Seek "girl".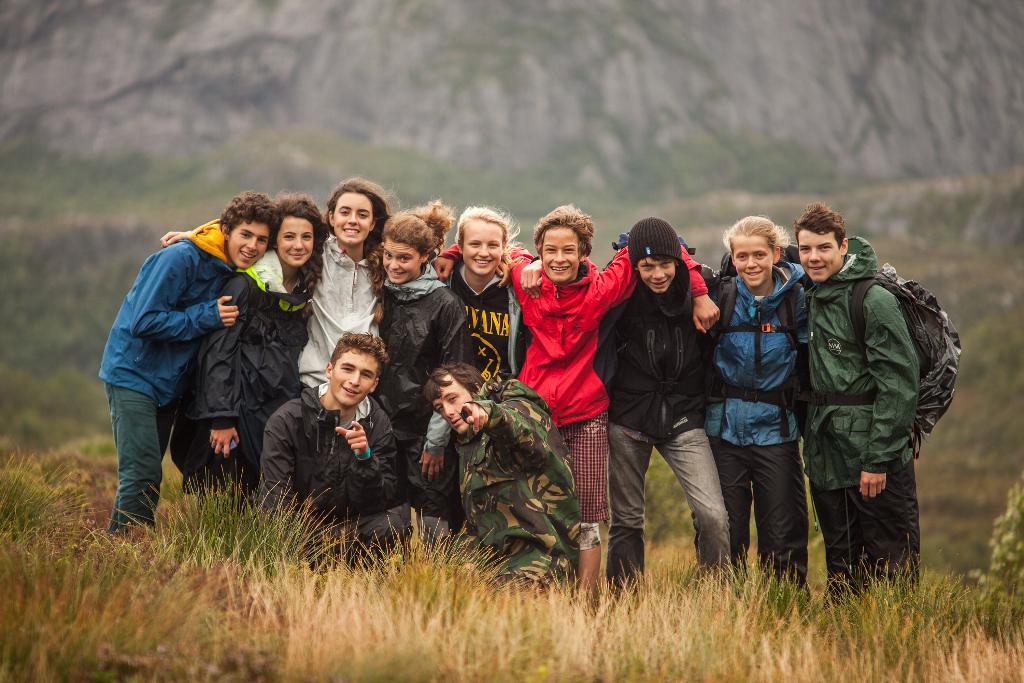
locate(375, 193, 472, 525).
